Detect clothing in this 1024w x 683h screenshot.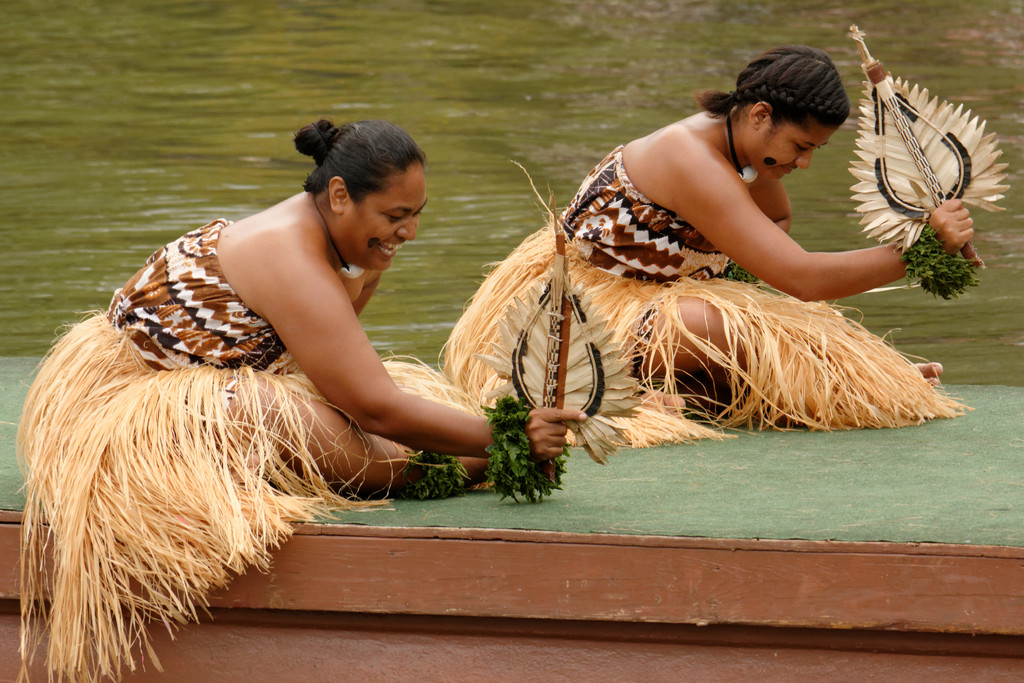
Detection: {"left": 0, "top": 212, "right": 493, "bottom": 682}.
